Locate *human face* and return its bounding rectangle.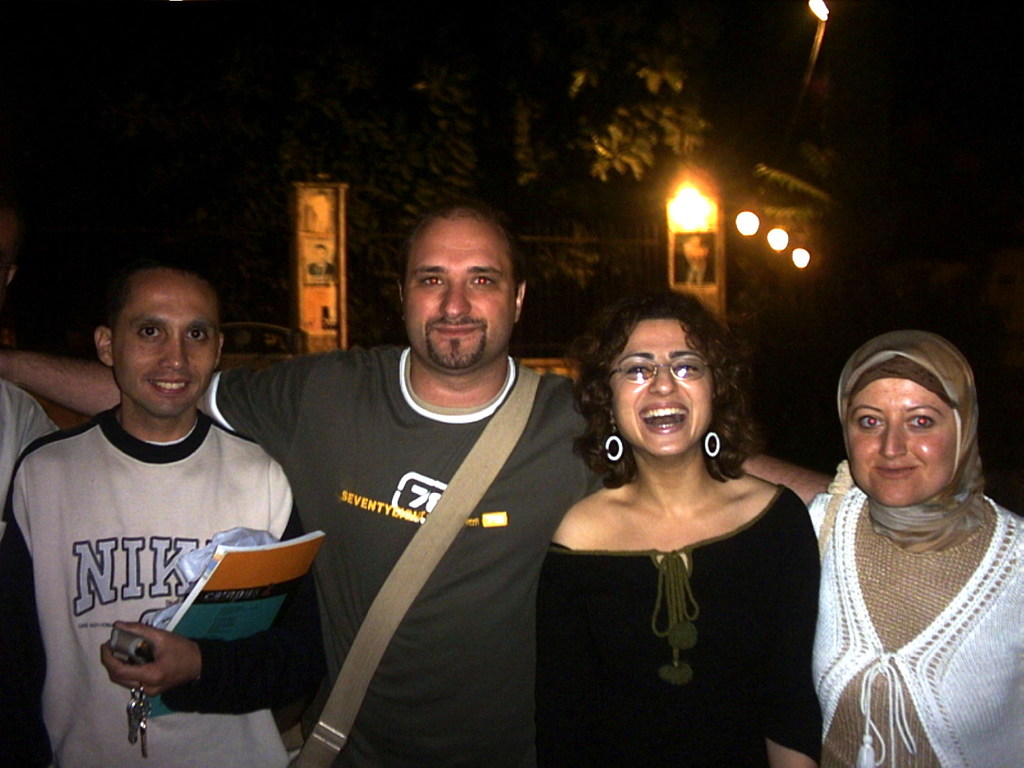
bbox=[845, 378, 958, 498].
